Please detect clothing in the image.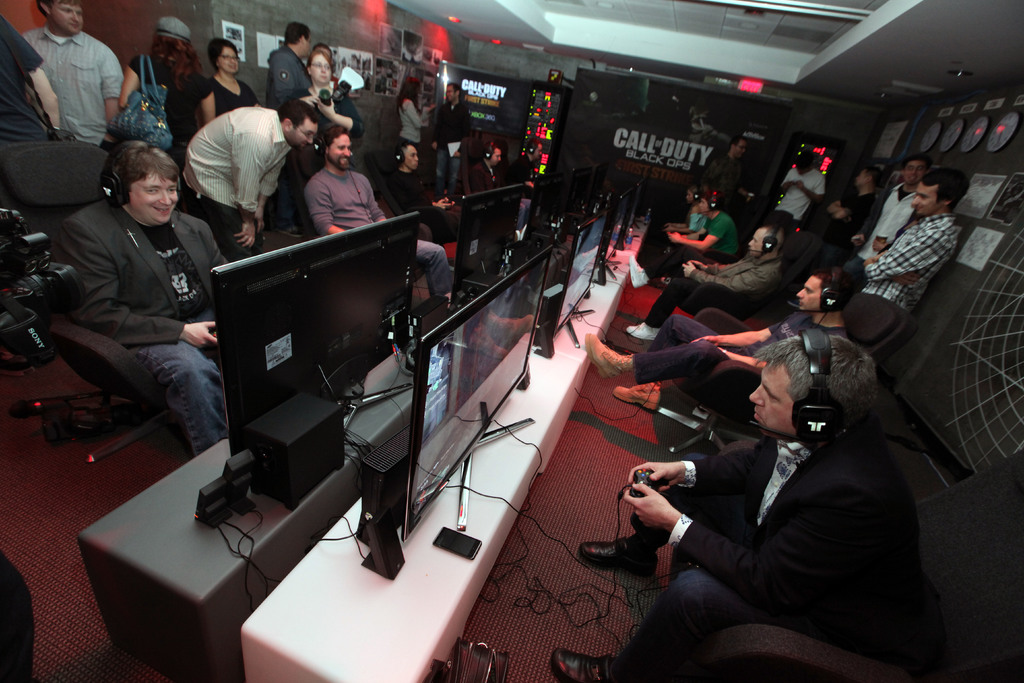
crop(271, 51, 311, 111).
